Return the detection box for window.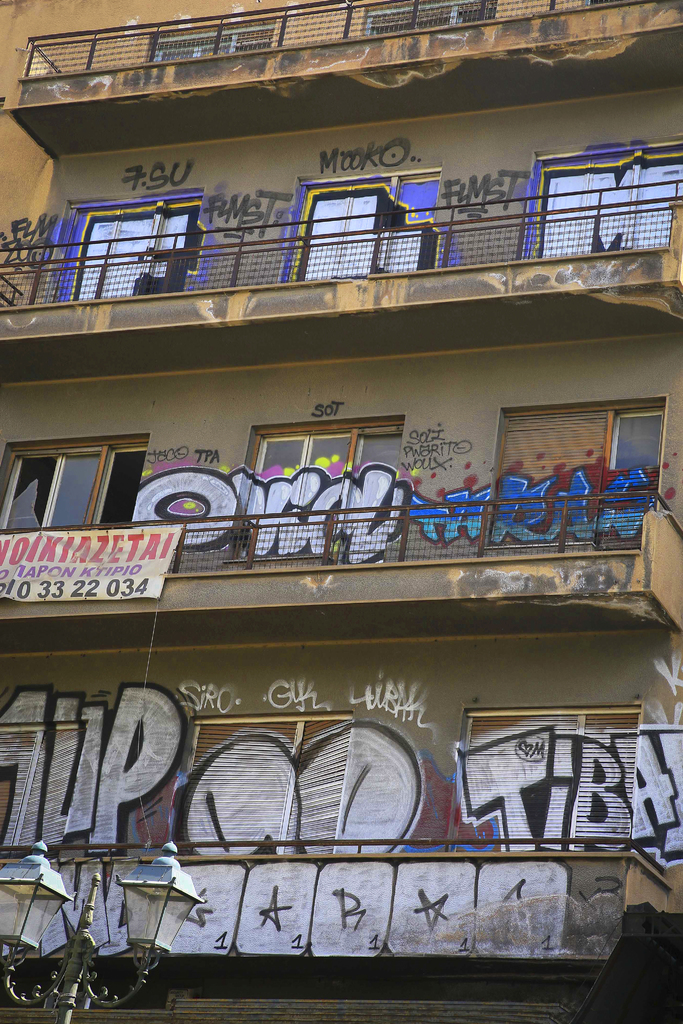
(295,152,438,262).
